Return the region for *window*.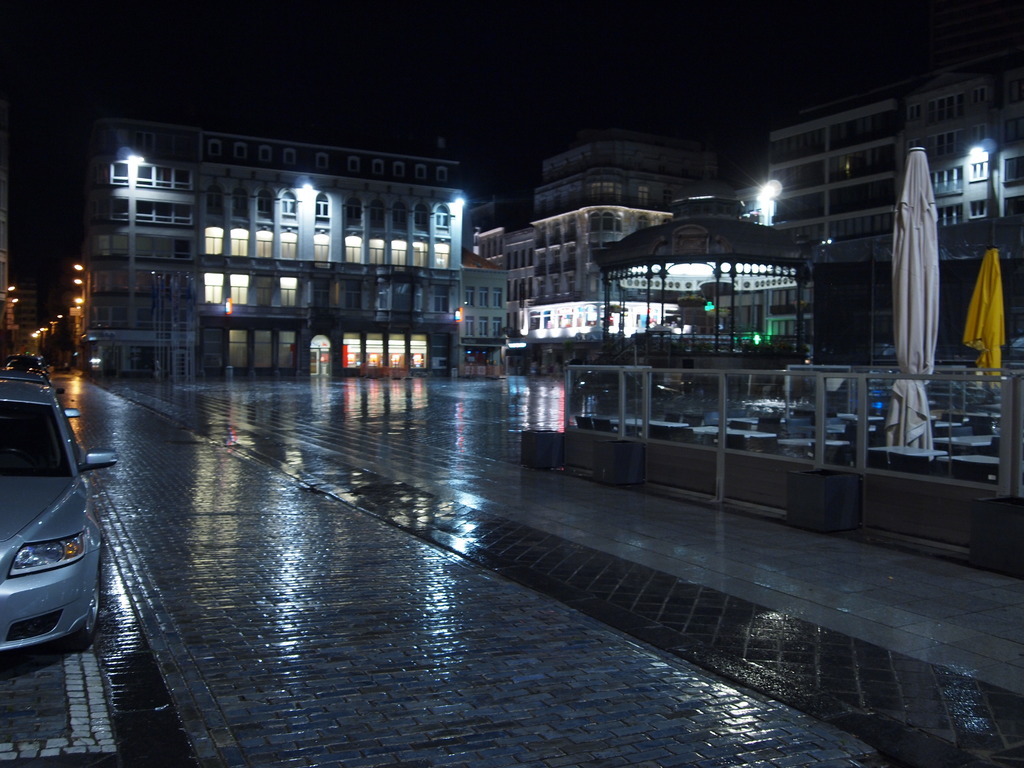
<bbox>344, 278, 362, 309</bbox>.
